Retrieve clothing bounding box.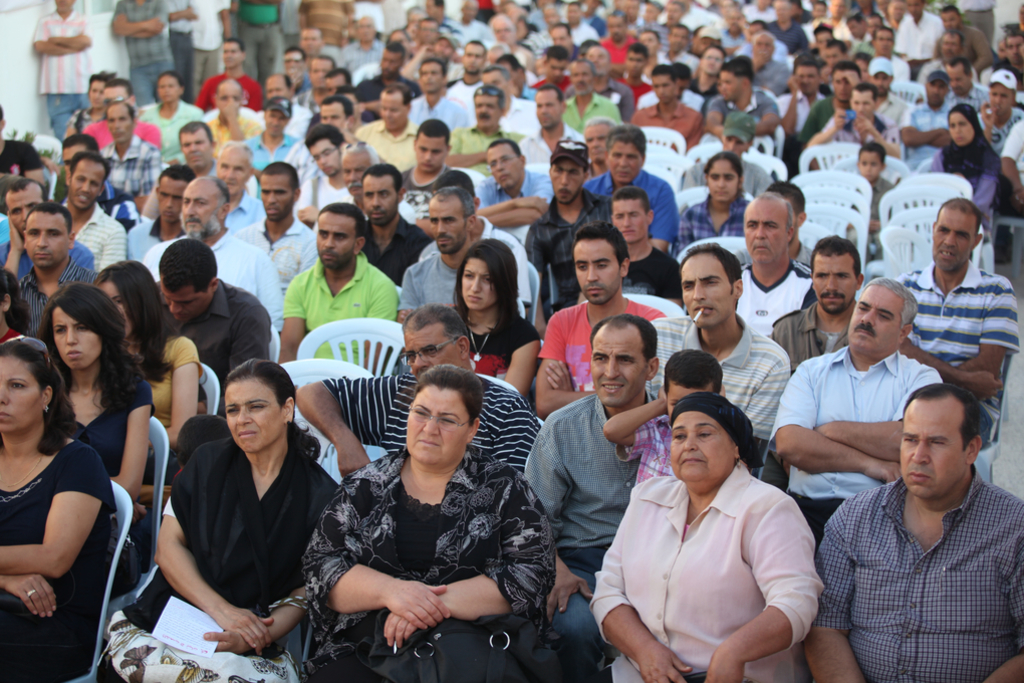
Bounding box: left=818, top=108, right=892, bottom=144.
